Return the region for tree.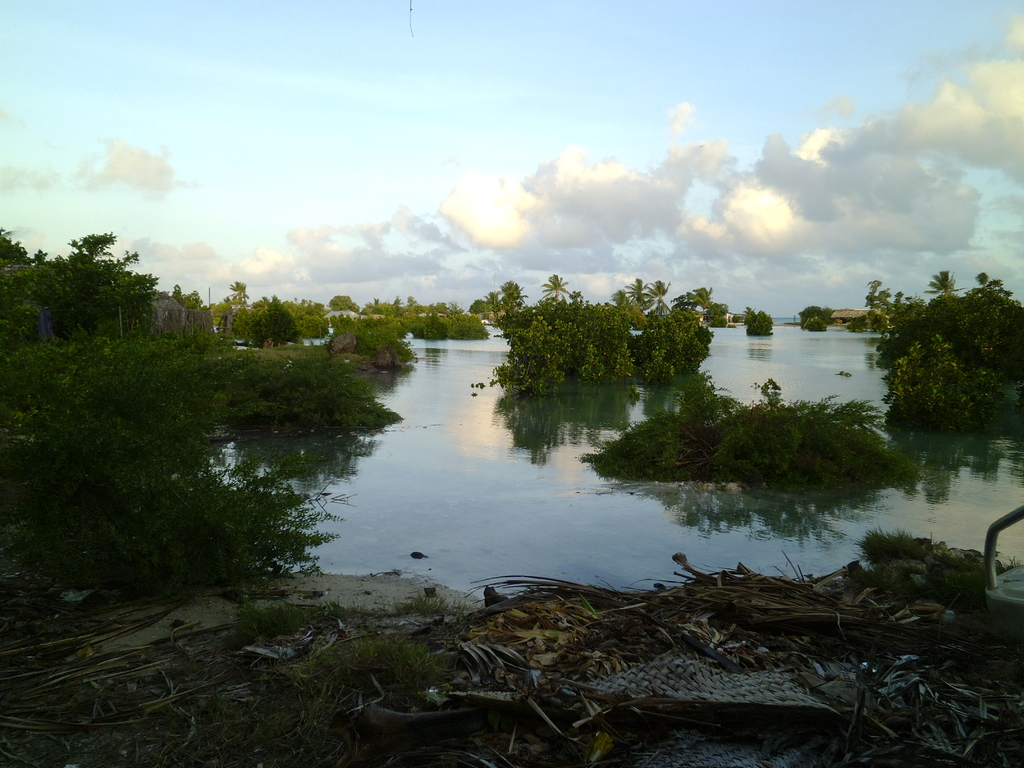
[x1=800, y1=304, x2=831, y2=331].
